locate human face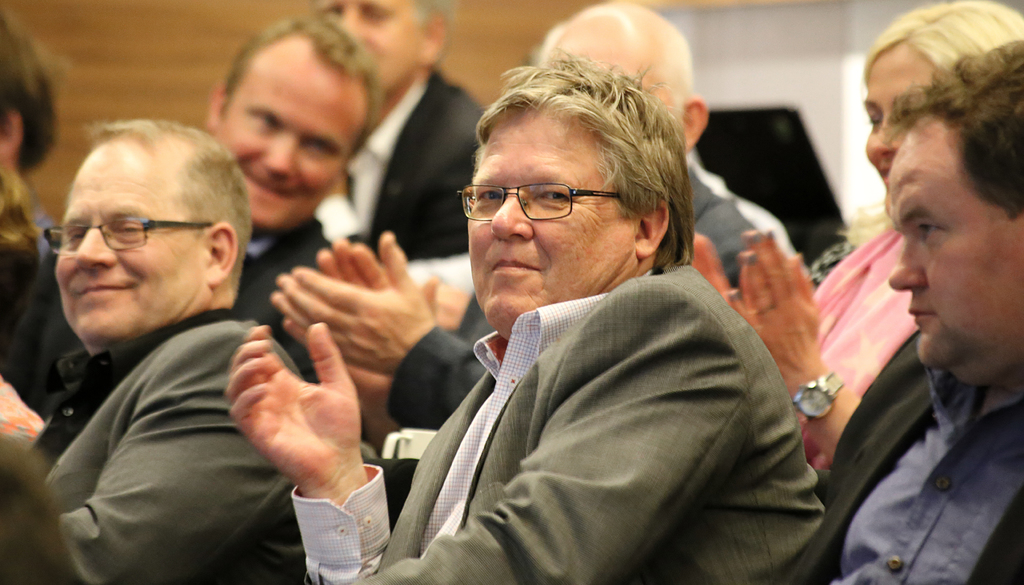
[214, 45, 359, 233]
